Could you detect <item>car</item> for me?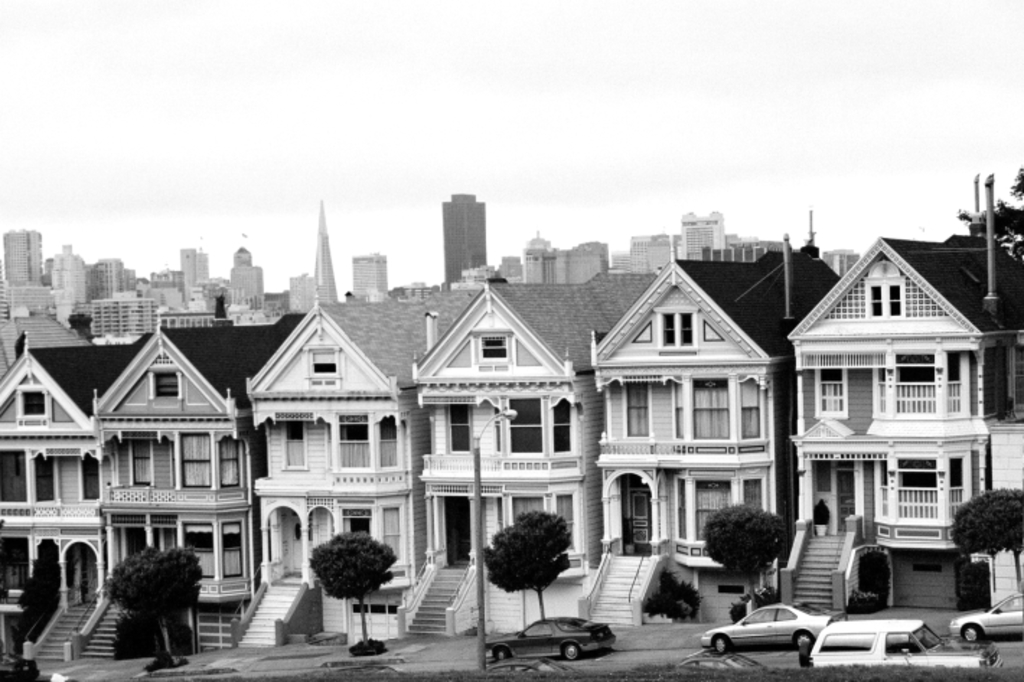
Detection result: detection(711, 606, 857, 669).
